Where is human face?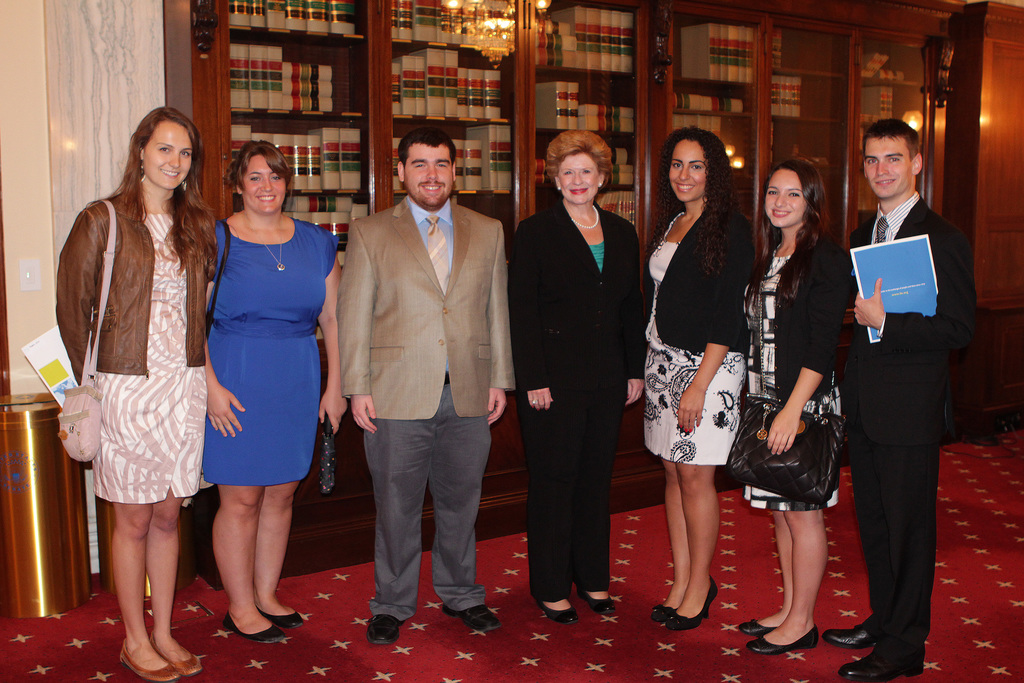
bbox=[673, 138, 705, 204].
